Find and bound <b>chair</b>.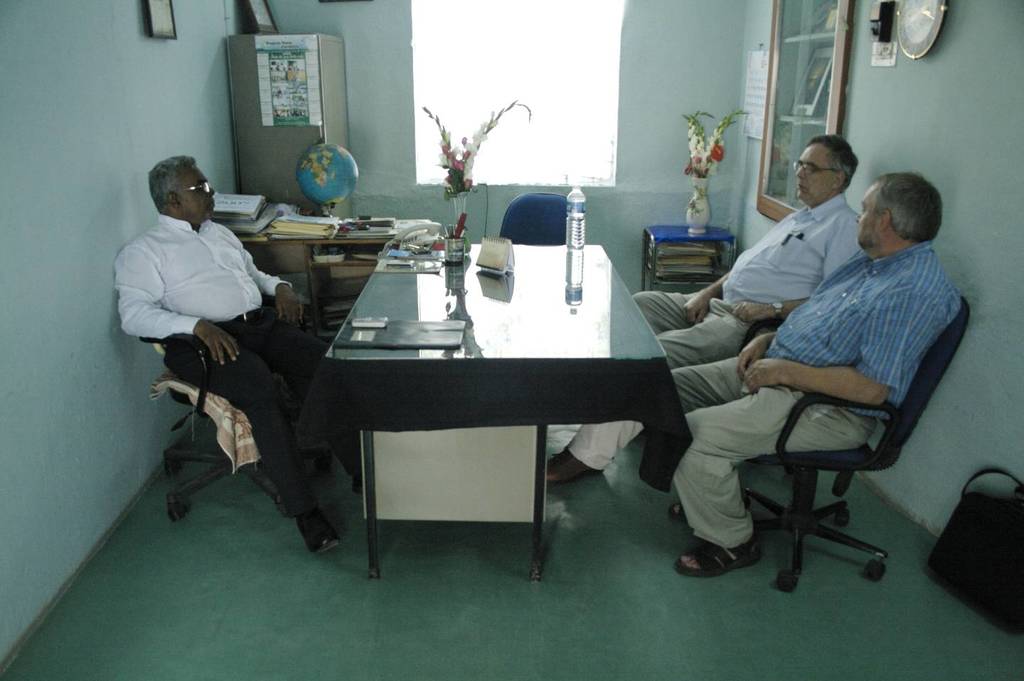
Bound: left=499, top=195, right=570, bottom=246.
